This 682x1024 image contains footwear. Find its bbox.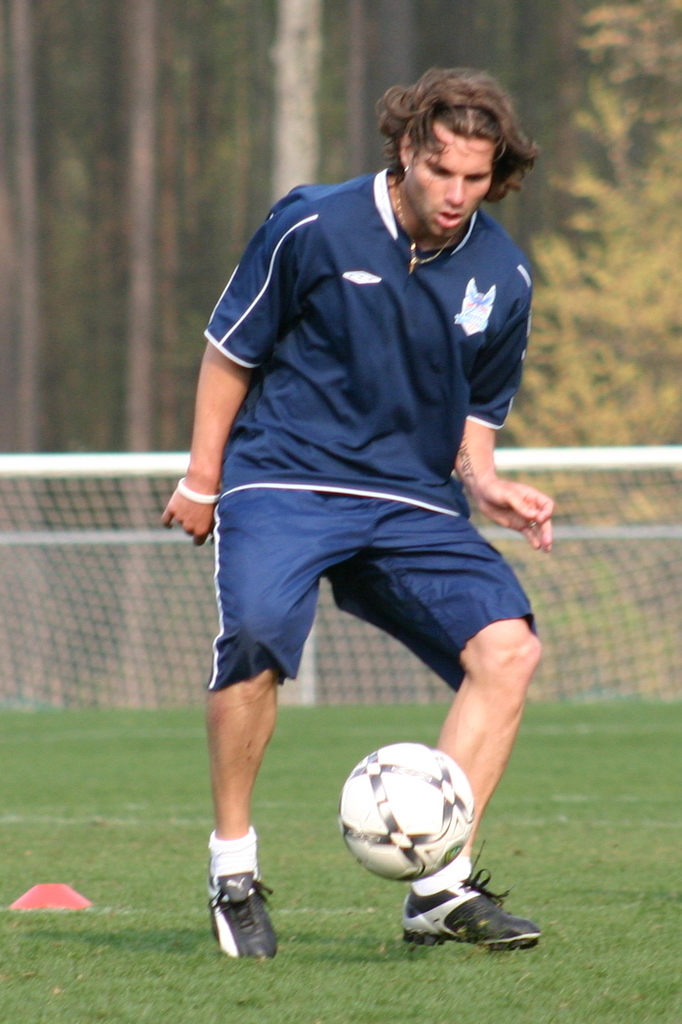
418,874,537,950.
